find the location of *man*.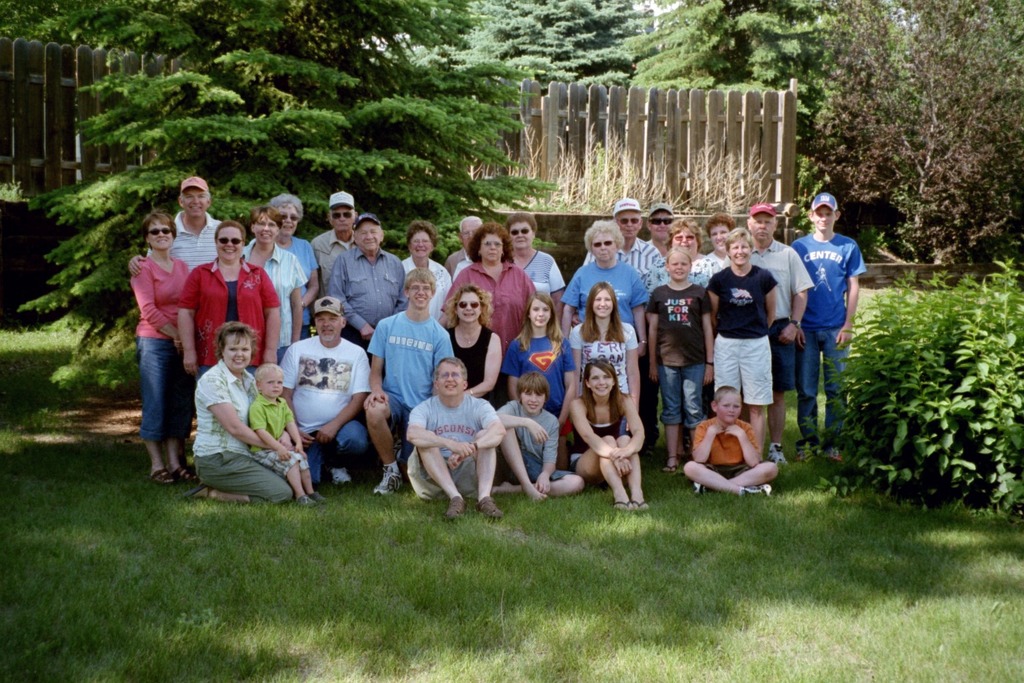
Location: crop(505, 211, 567, 309).
